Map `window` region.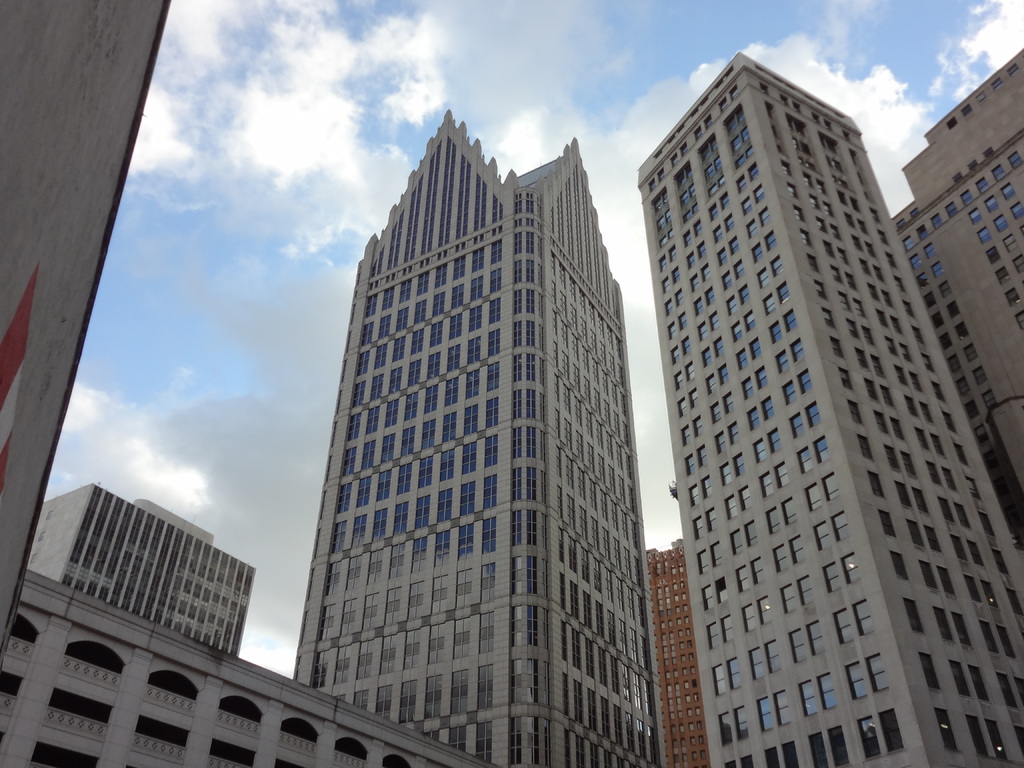
Mapped to <bbox>912, 273, 923, 283</bbox>.
